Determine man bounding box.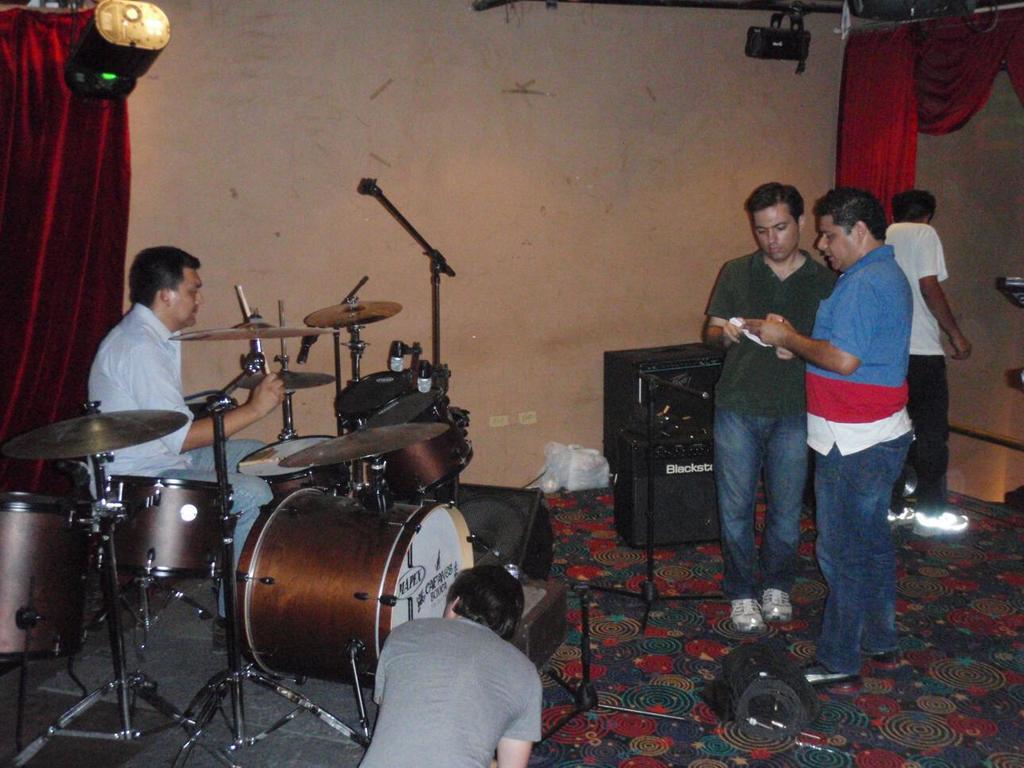
Determined: 76 242 284 656.
